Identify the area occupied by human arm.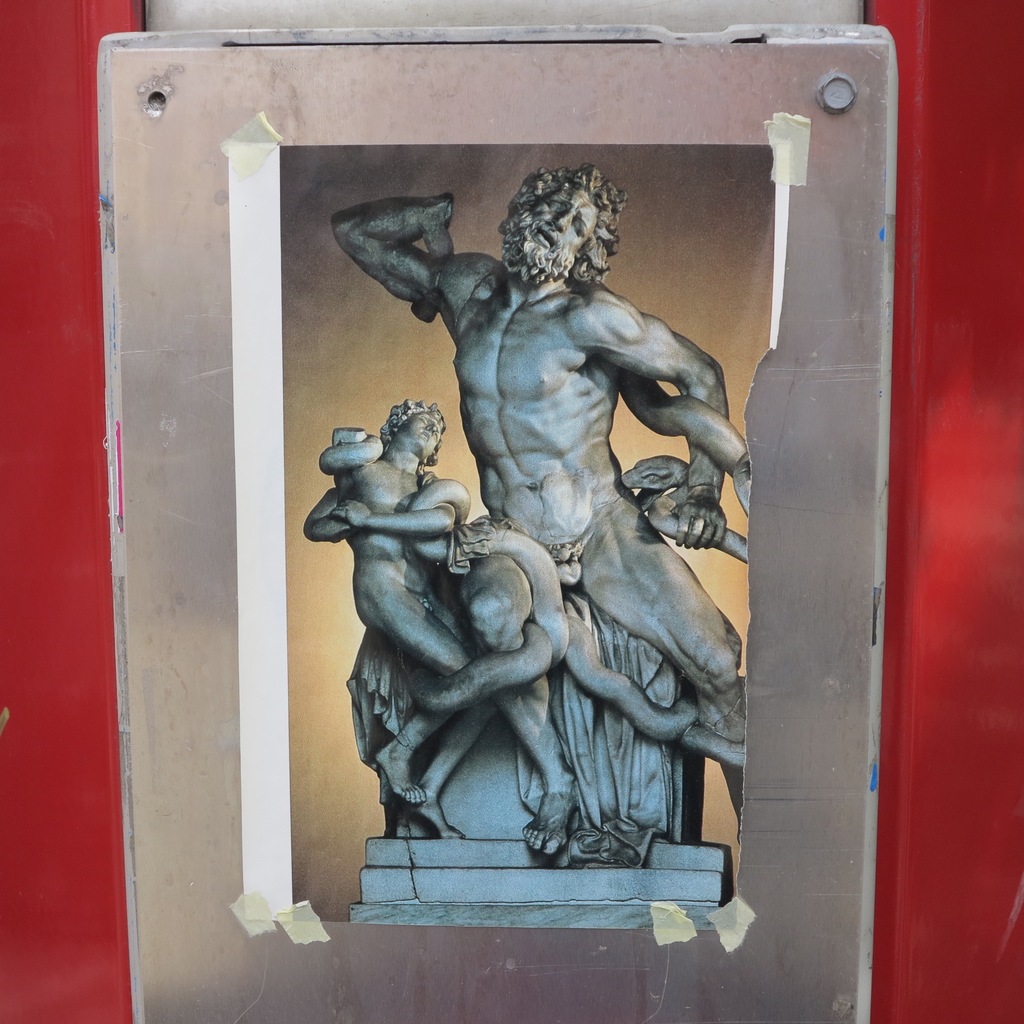
Area: [left=299, top=465, right=353, bottom=547].
